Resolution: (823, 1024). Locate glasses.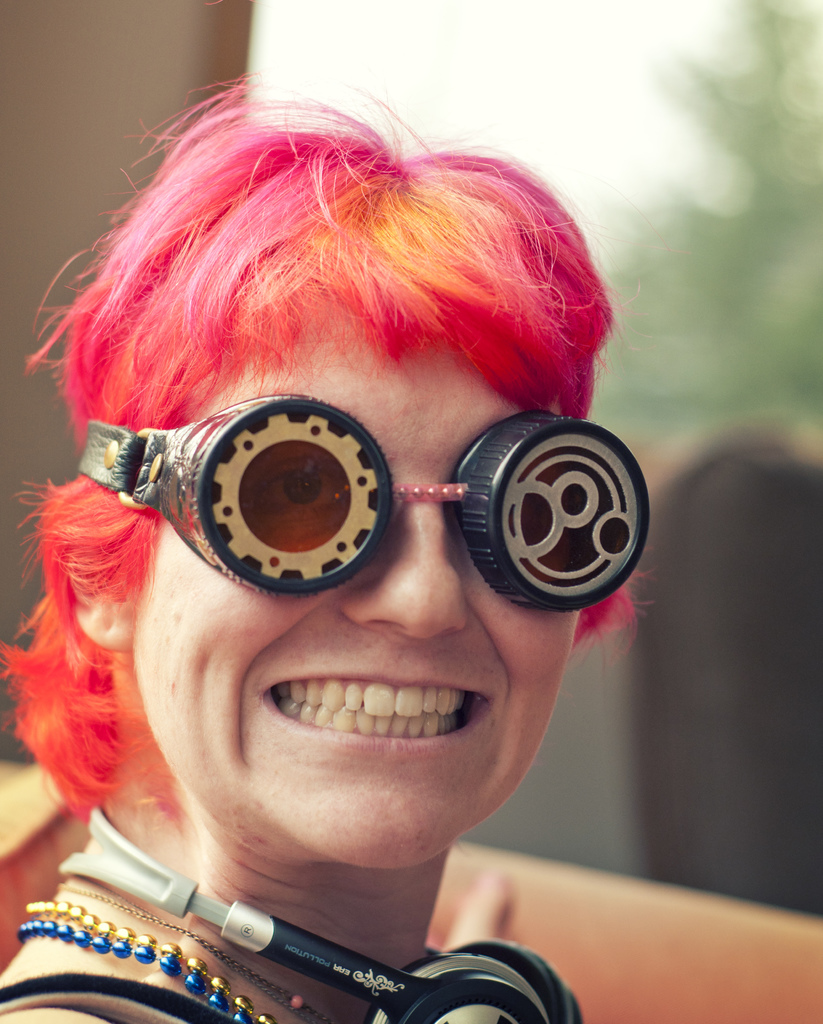
BBox(102, 390, 658, 621).
